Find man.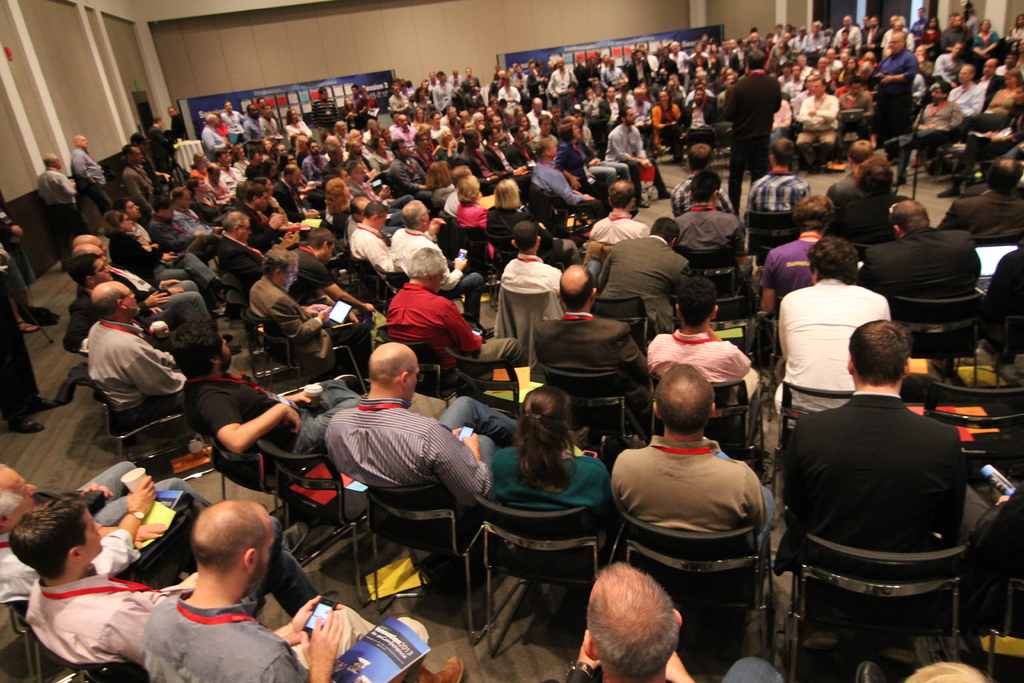
locate(445, 70, 460, 87).
